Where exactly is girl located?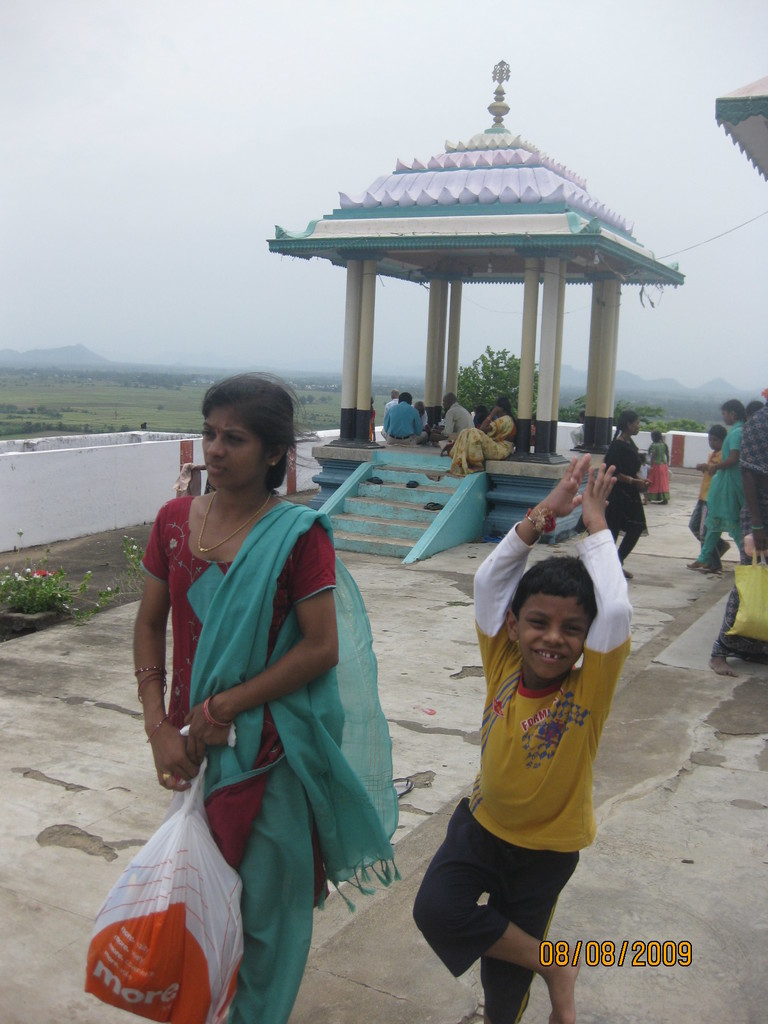
Its bounding box is bbox=[130, 372, 399, 1023].
